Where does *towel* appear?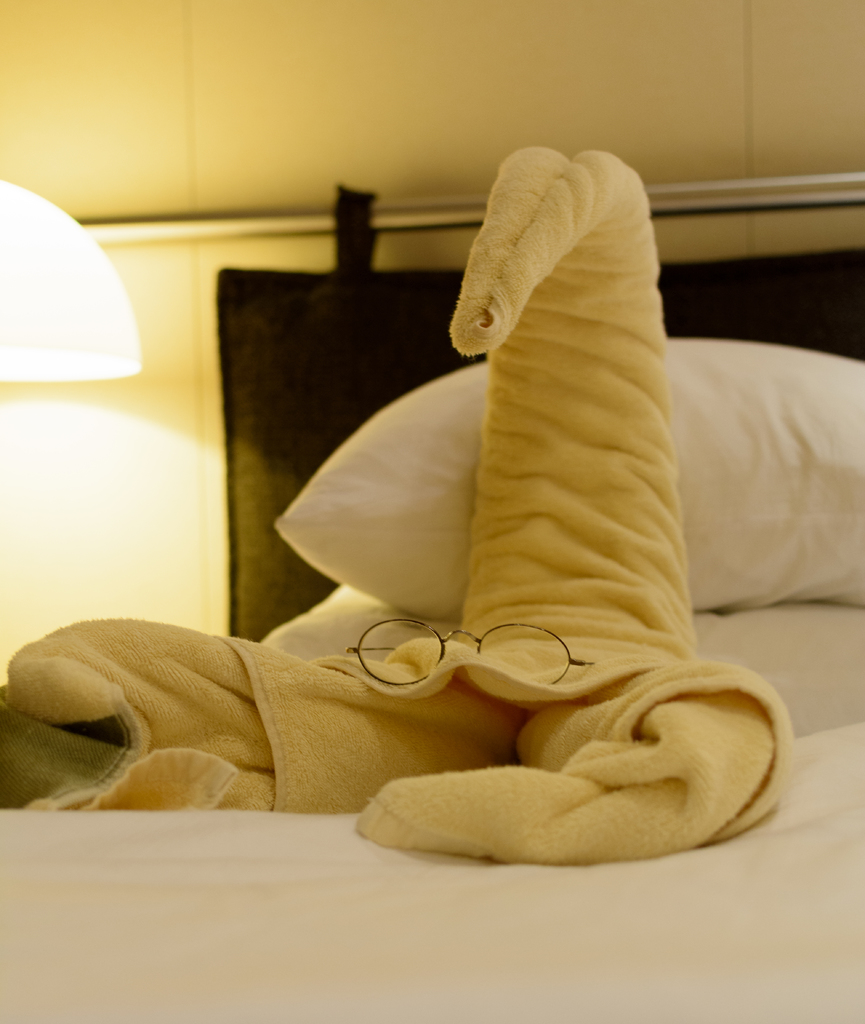
Appears at 0,140,791,865.
